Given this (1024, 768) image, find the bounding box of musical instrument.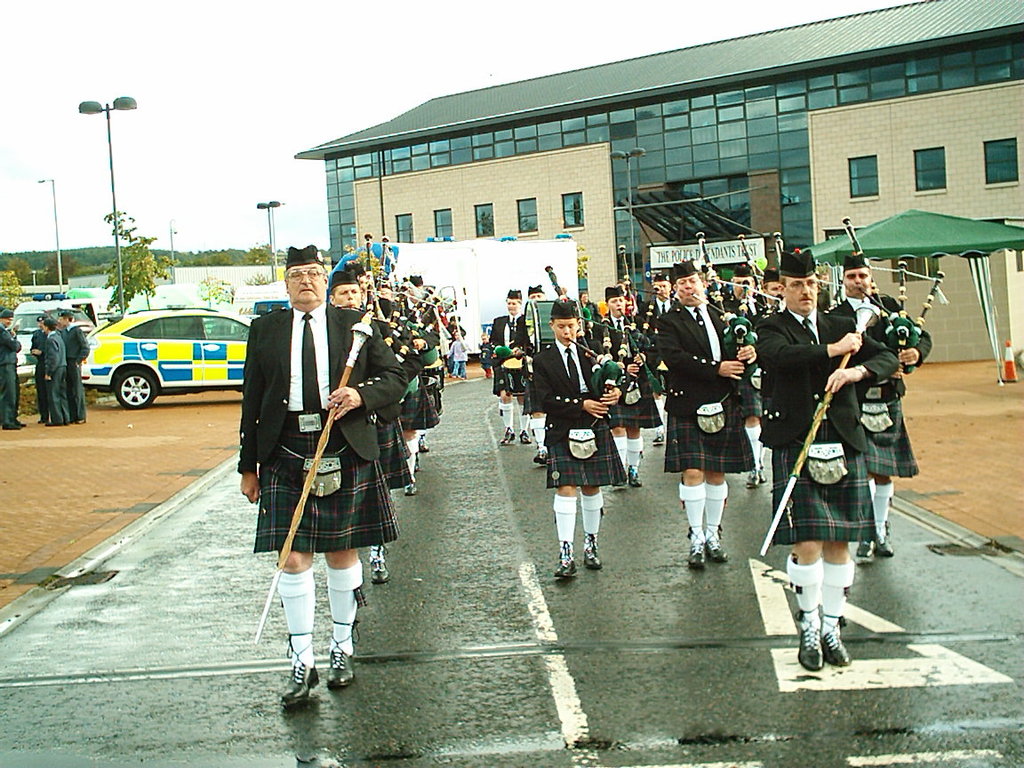
x1=690, y1=292, x2=759, y2=415.
